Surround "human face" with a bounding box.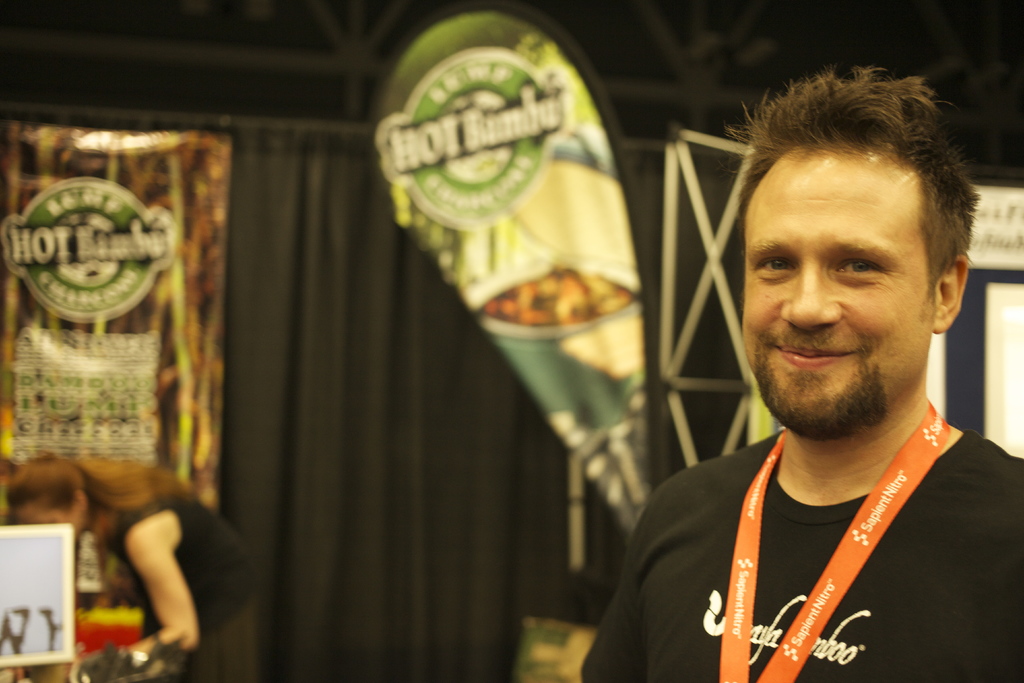
<bbox>737, 148, 932, 440</bbox>.
